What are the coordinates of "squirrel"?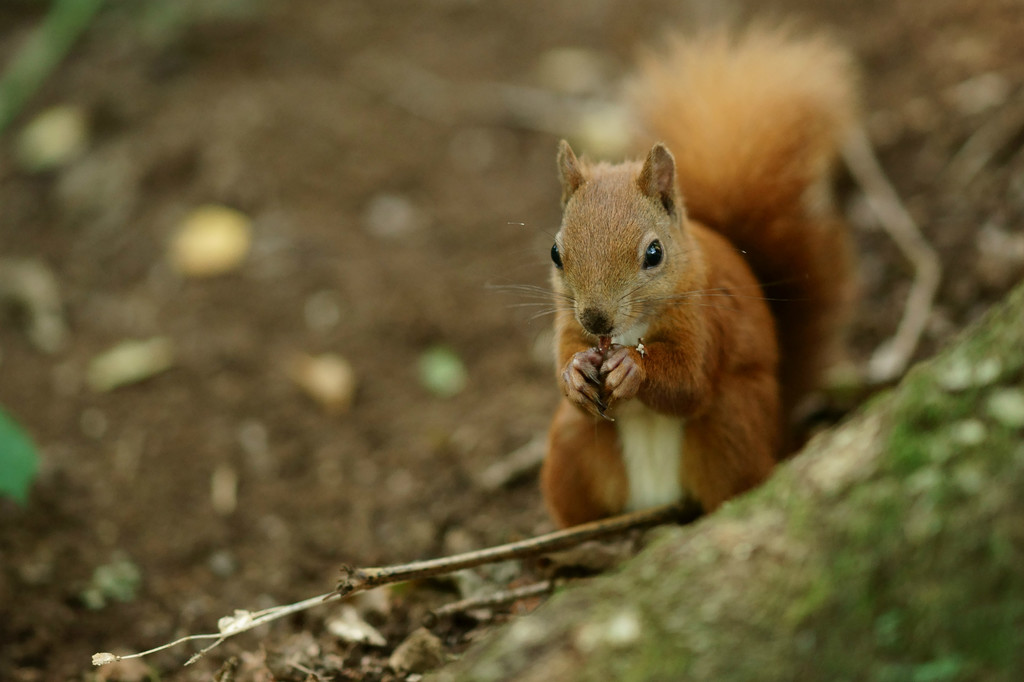
detection(479, 15, 863, 544).
